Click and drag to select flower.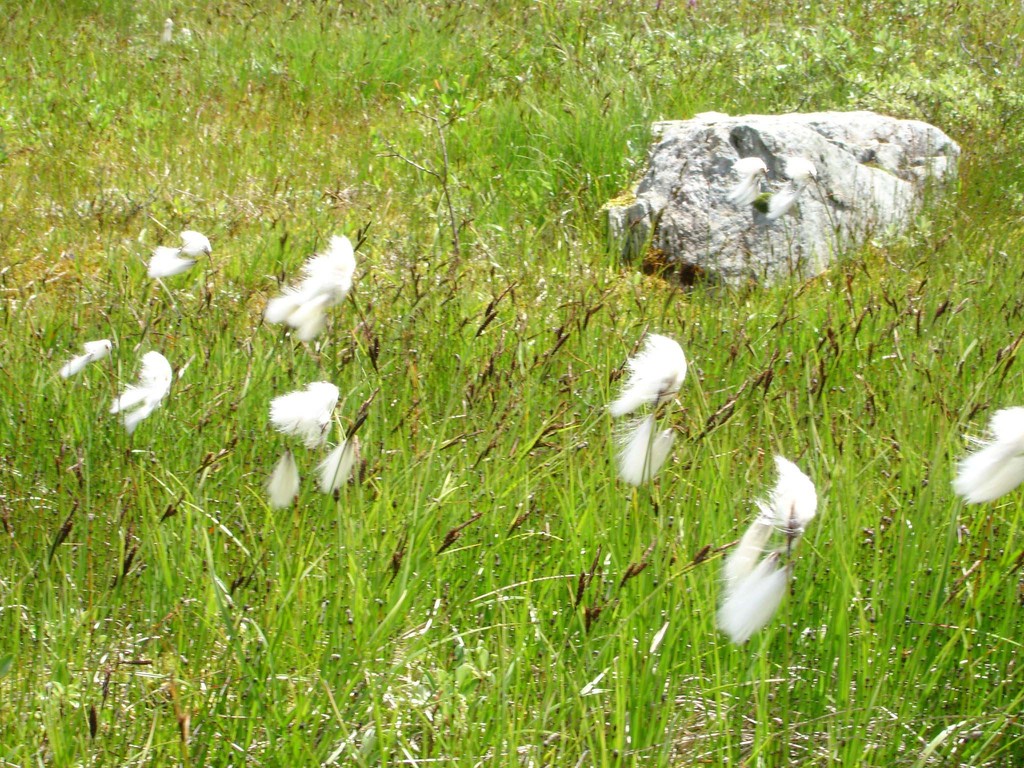
Selection: l=605, t=332, r=687, b=425.
